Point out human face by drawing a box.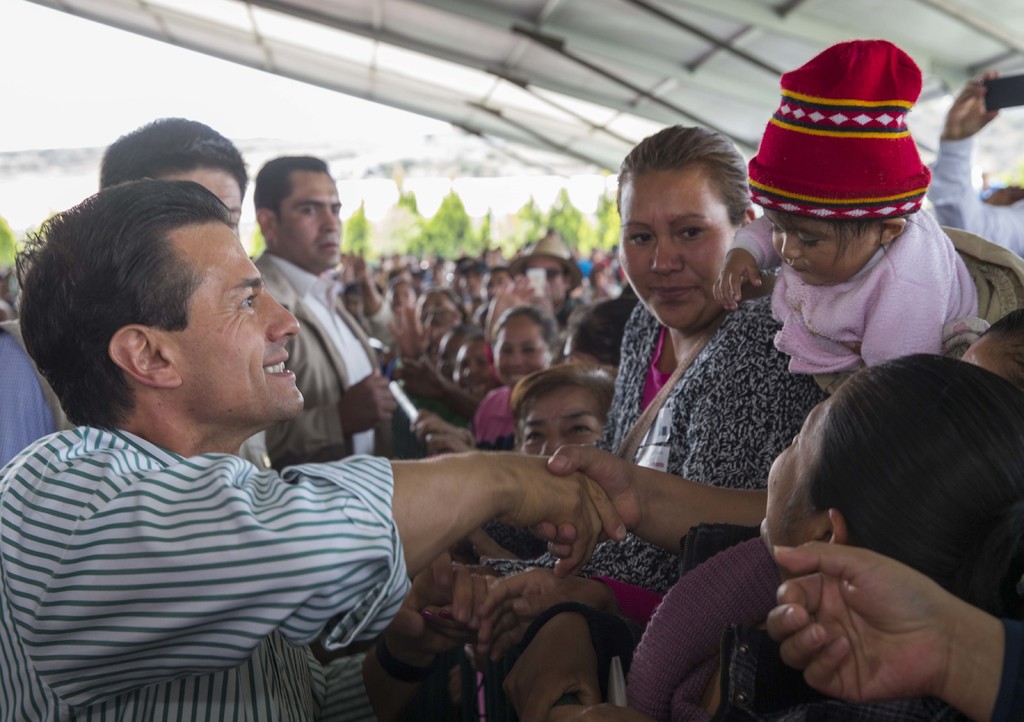
758/380/833/561.
